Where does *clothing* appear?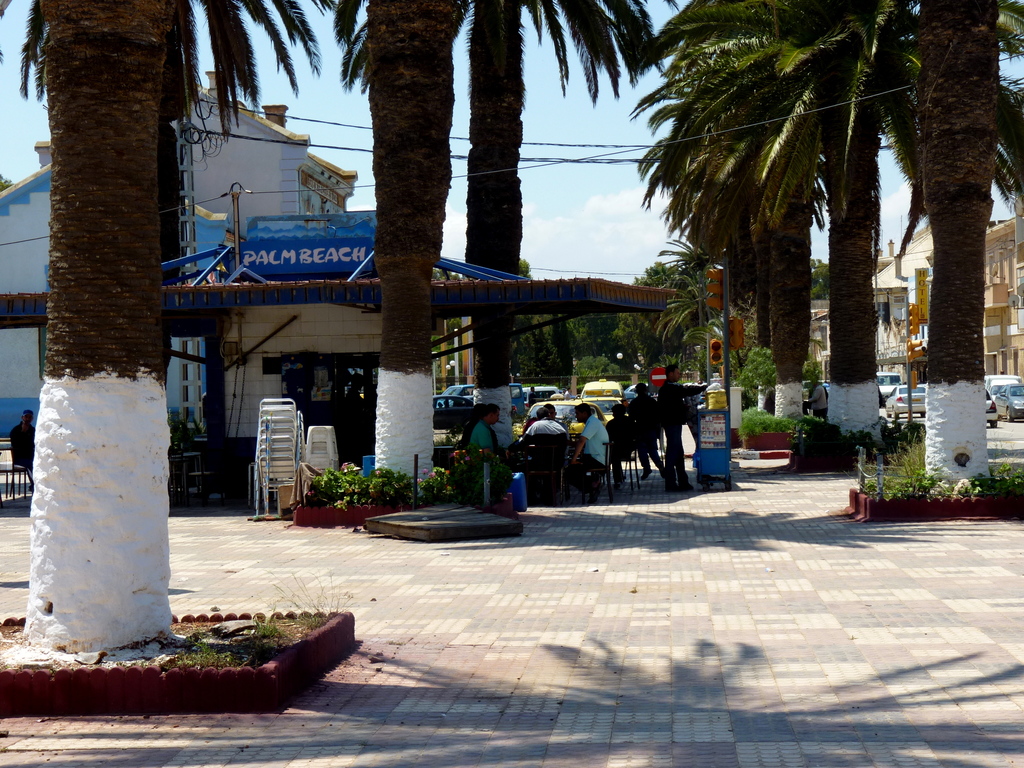
Appears at 468 420 499 463.
